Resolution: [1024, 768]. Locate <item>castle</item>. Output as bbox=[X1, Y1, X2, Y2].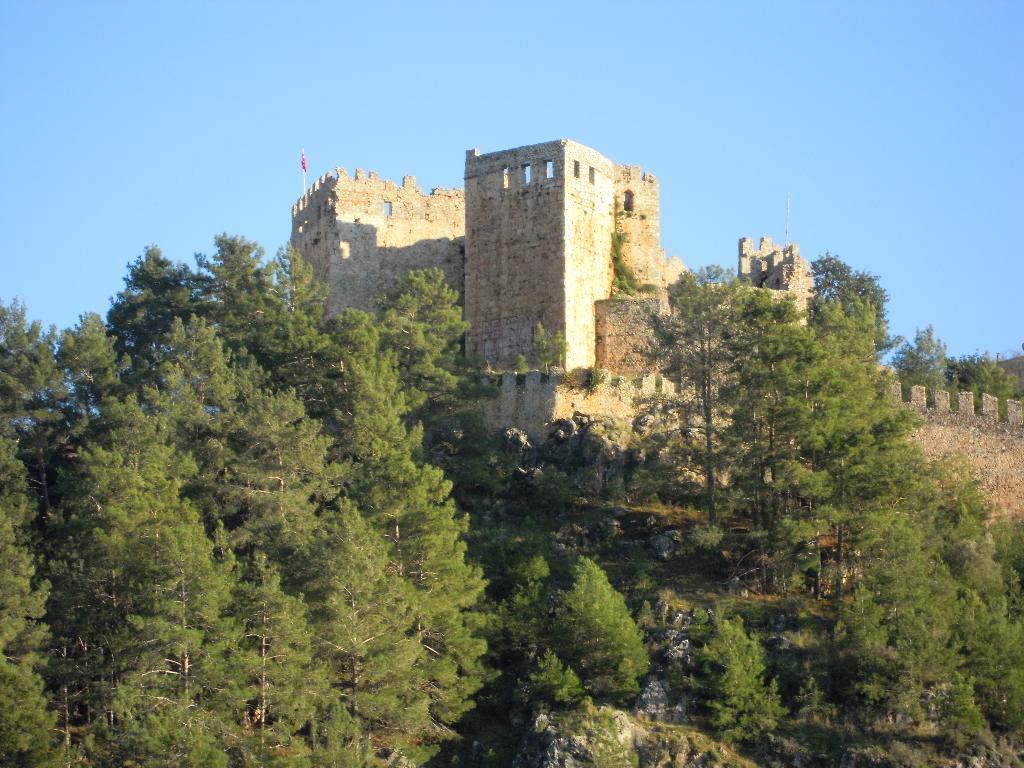
bbox=[290, 136, 821, 375].
